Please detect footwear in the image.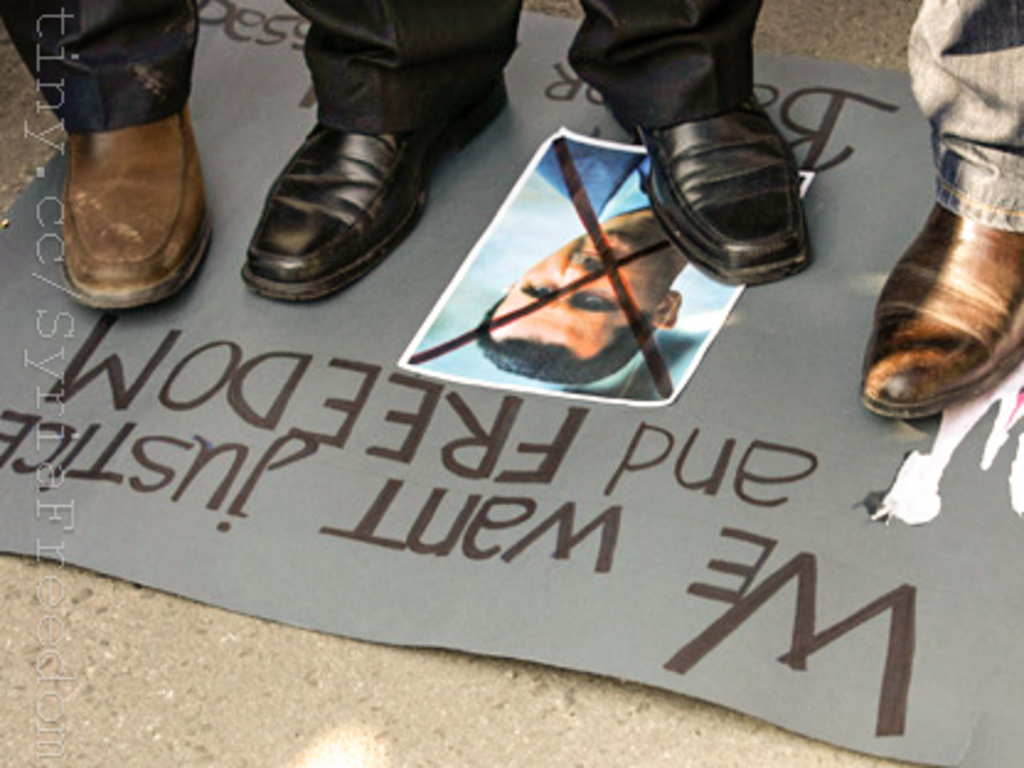
Rect(244, 66, 512, 303).
